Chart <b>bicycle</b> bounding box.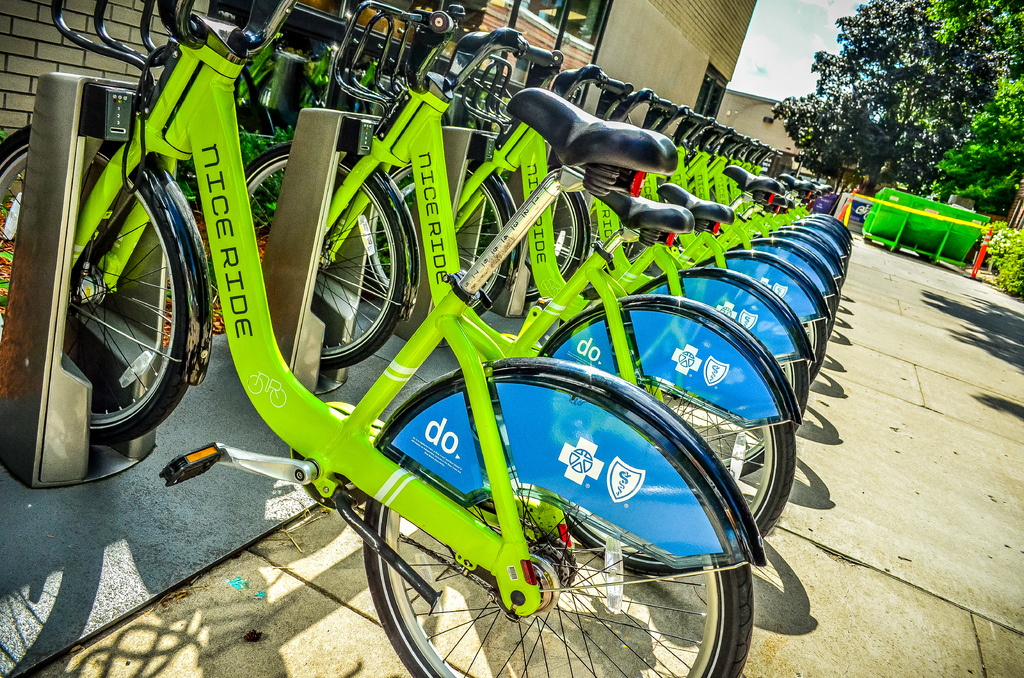
Charted: 709 130 851 239.
